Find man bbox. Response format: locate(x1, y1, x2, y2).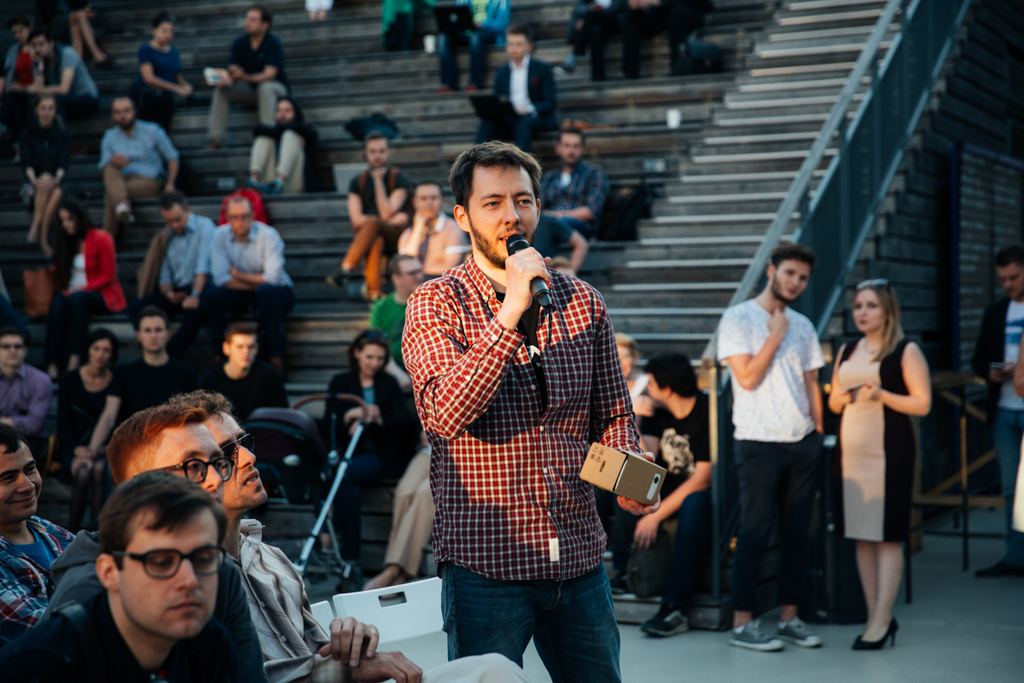
locate(198, 323, 292, 417).
